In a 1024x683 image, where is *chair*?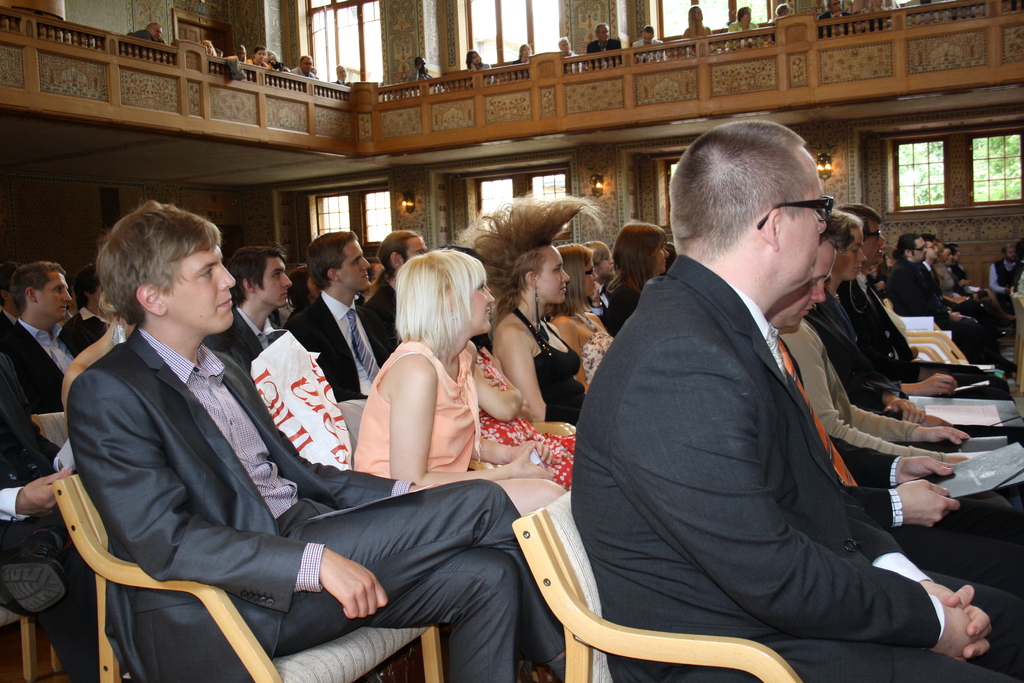
locate(908, 327, 968, 363).
